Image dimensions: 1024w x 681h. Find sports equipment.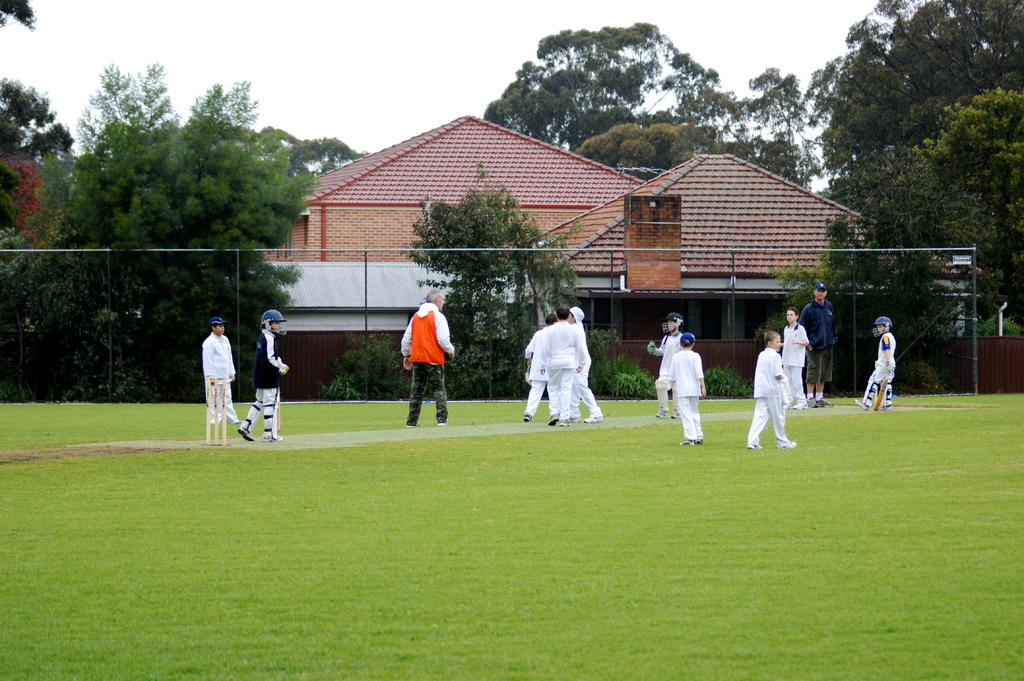
bbox(695, 436, 704, 444).
